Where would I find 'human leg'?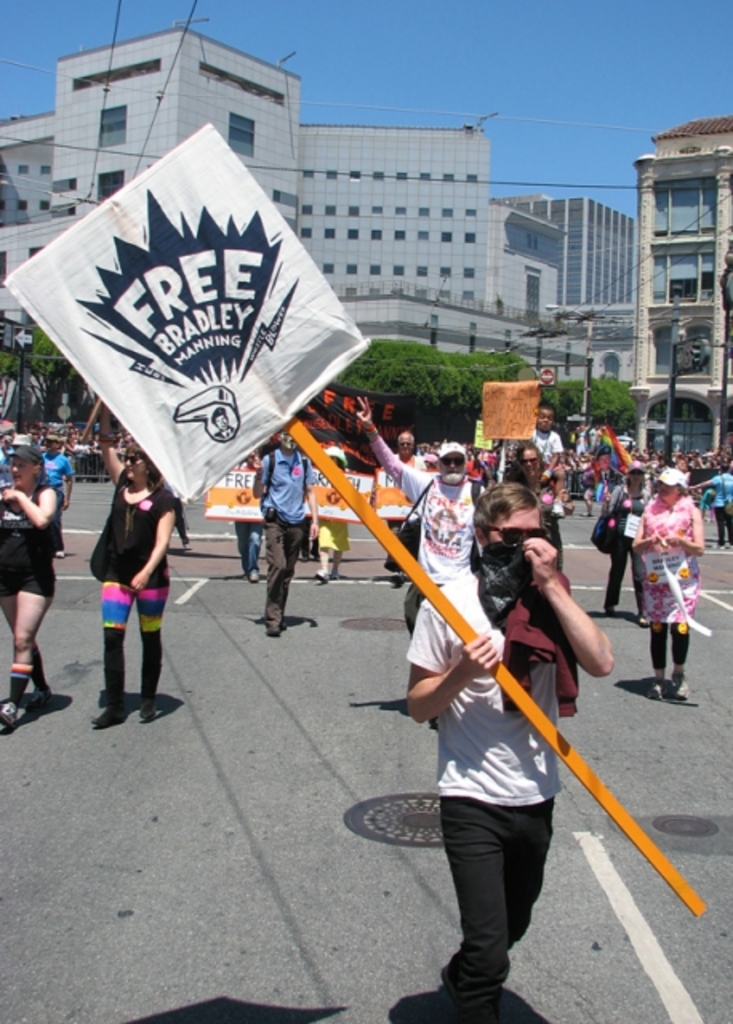
At {"left": 0, "top": 560, "right": 48, "bottom": 723}.
